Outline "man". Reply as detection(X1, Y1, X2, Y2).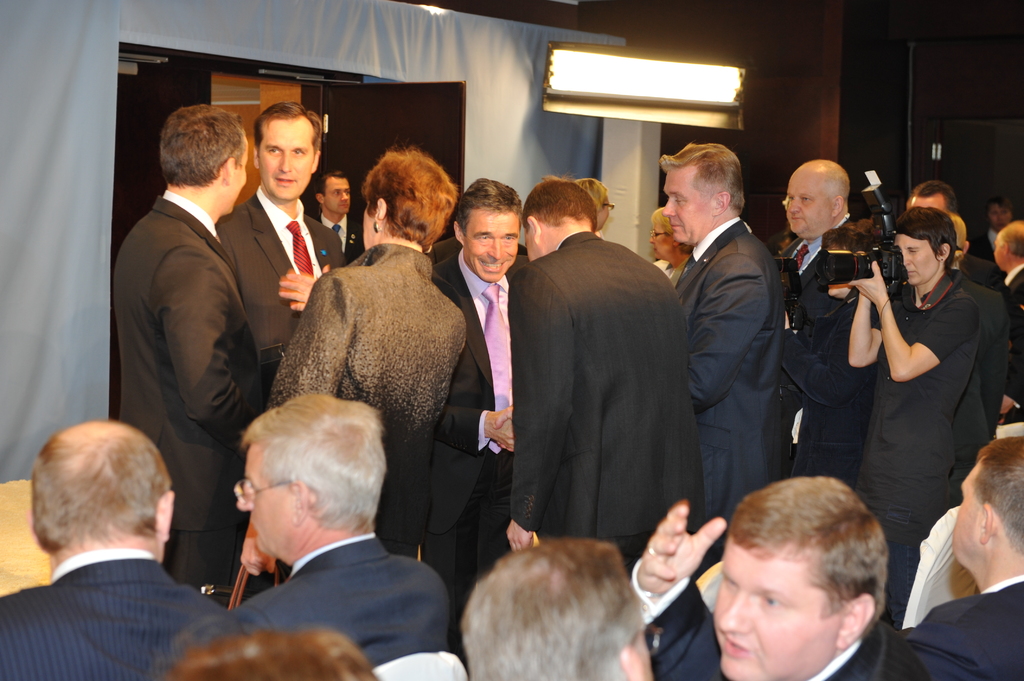
detection(0, 419, 220, 680).
